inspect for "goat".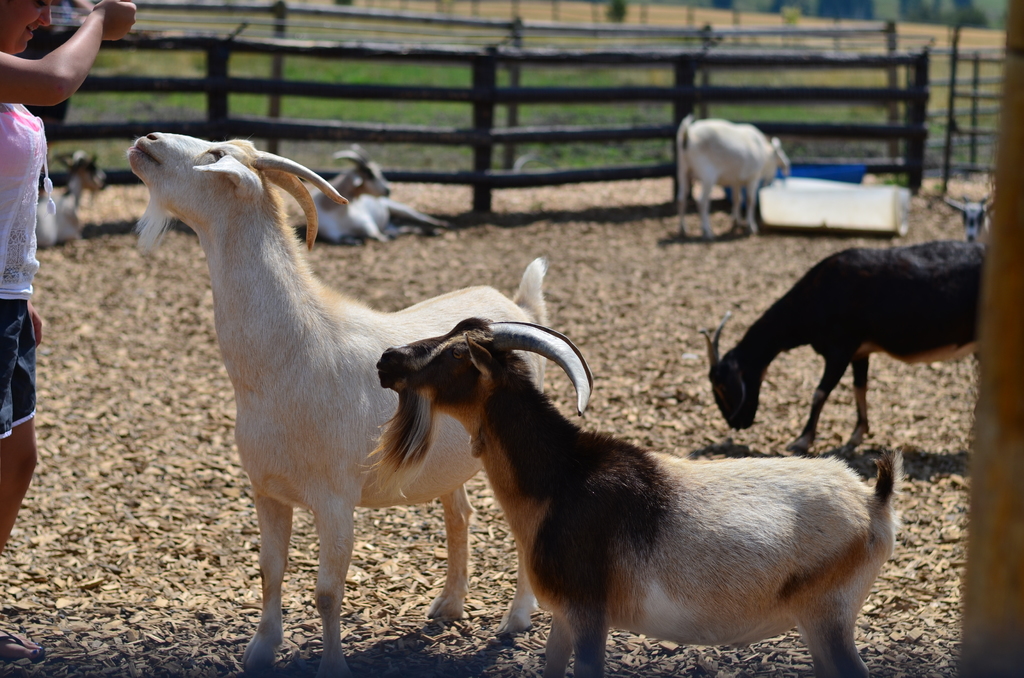
Inspection: pyautogui.locateOnScreen(701, 245, 987, 449).
